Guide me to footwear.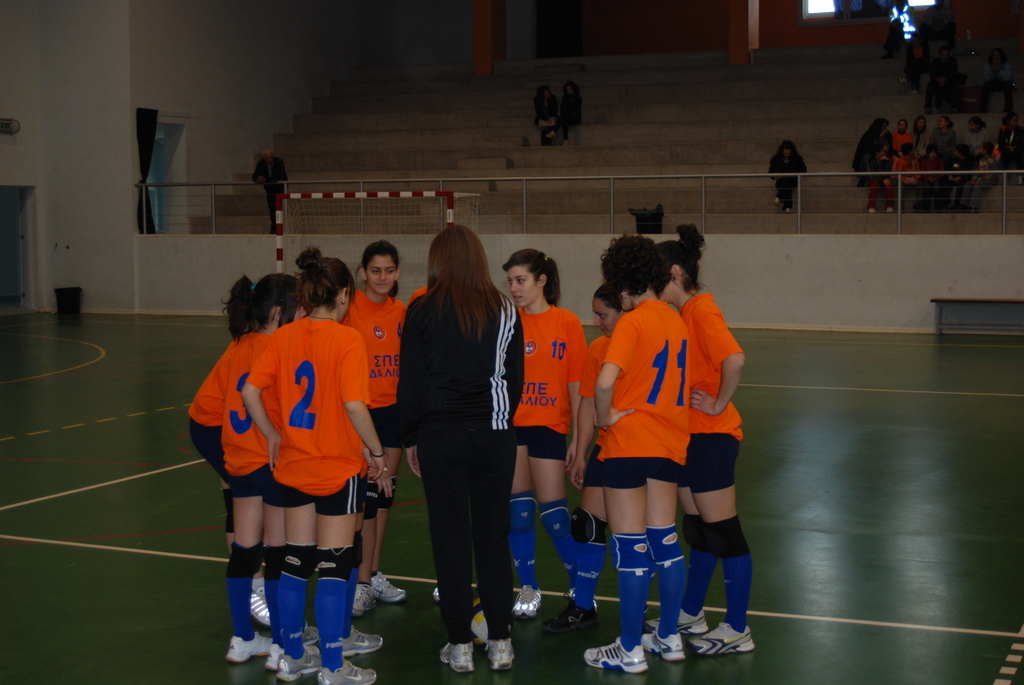
Guidance: bbox(488, 638, 518, 672).
